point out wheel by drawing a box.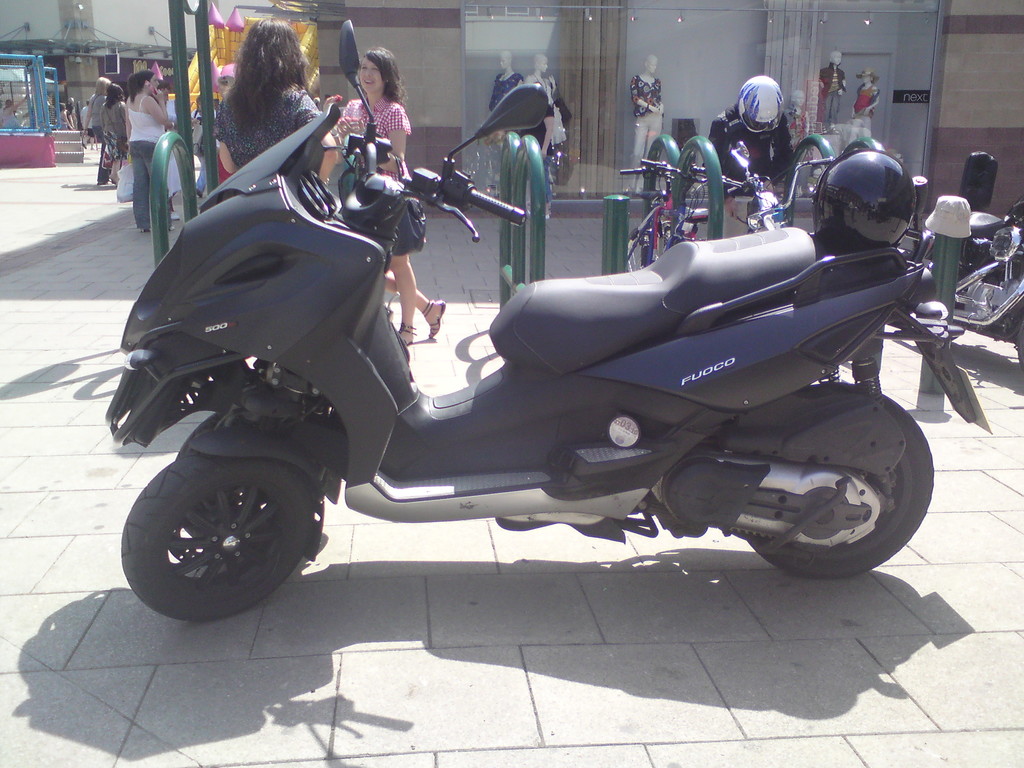
l=118, t=439, r=317, b=611.
